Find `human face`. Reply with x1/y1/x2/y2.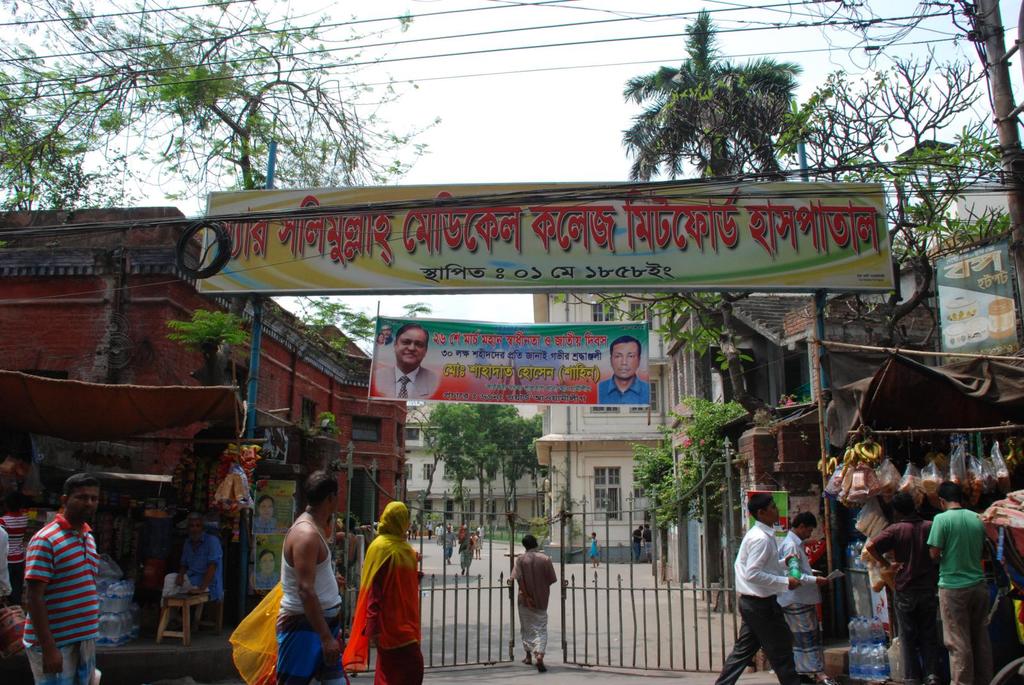
397/329/428/364.
